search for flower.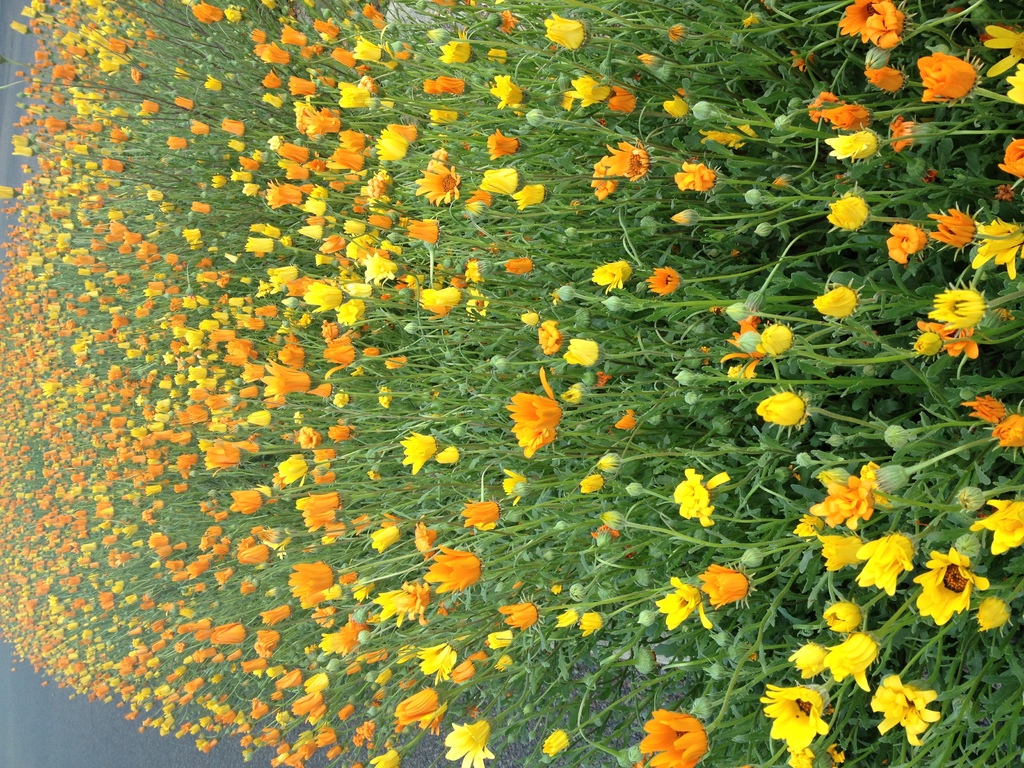
Found at 205 440 239 470.
